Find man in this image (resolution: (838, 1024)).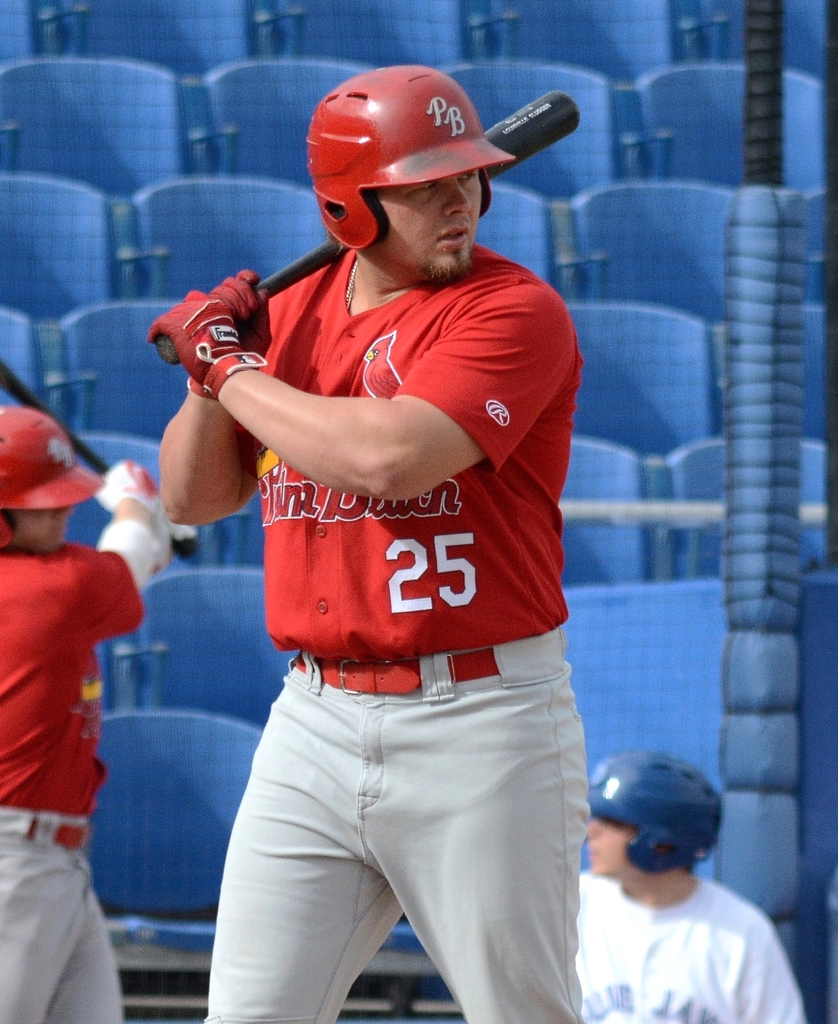
158 59 586 1023.
